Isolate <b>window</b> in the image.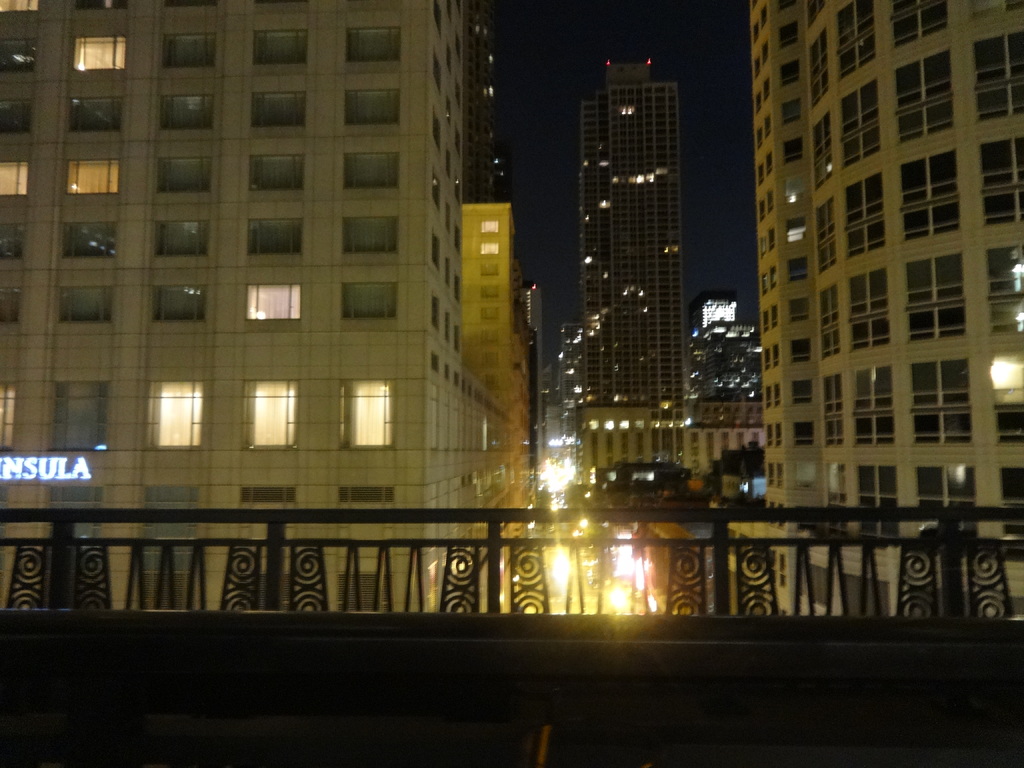
Isolated region: (left=755, top=162, right=769, bottom=188).
